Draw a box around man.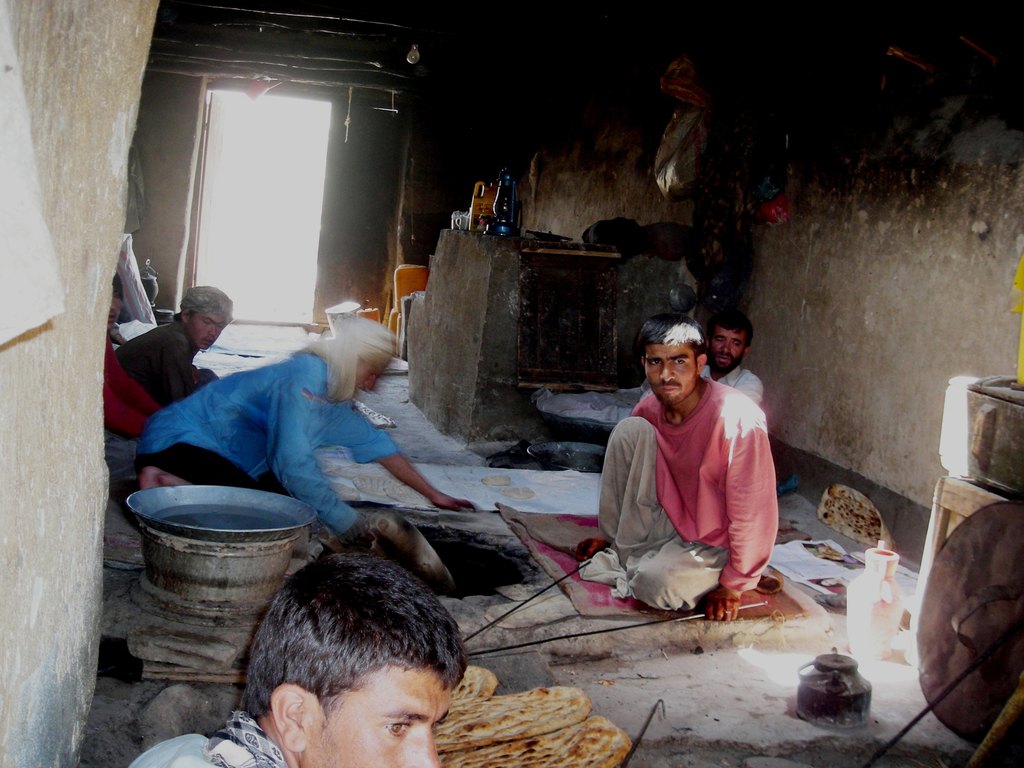
pyautogui.locateOnScreen(136, 319, 474, 552).
